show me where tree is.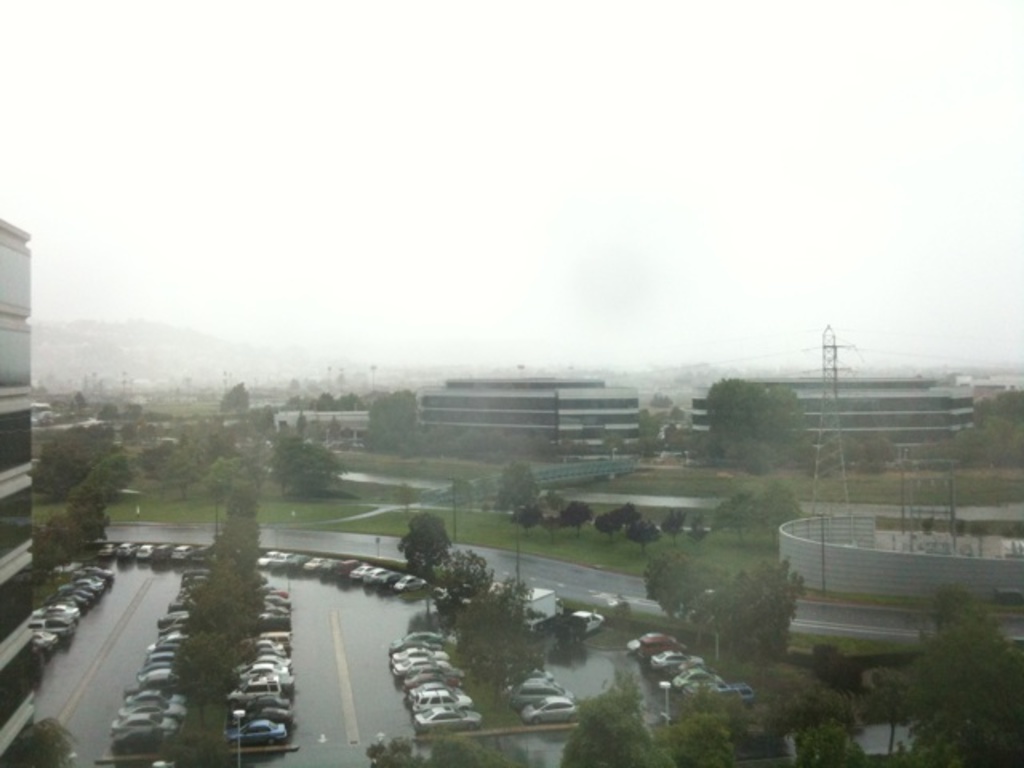
tree is at x1=64 y1=478 x2=120 y2=552.
